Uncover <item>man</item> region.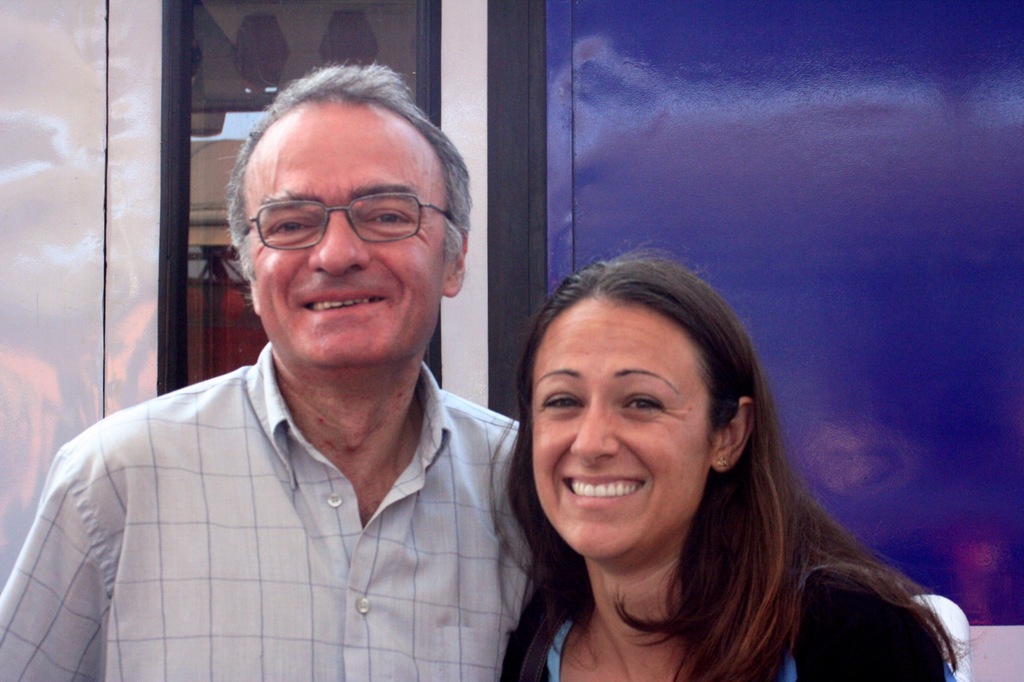
Uncovered: detection(26, 83, 584, 670).
